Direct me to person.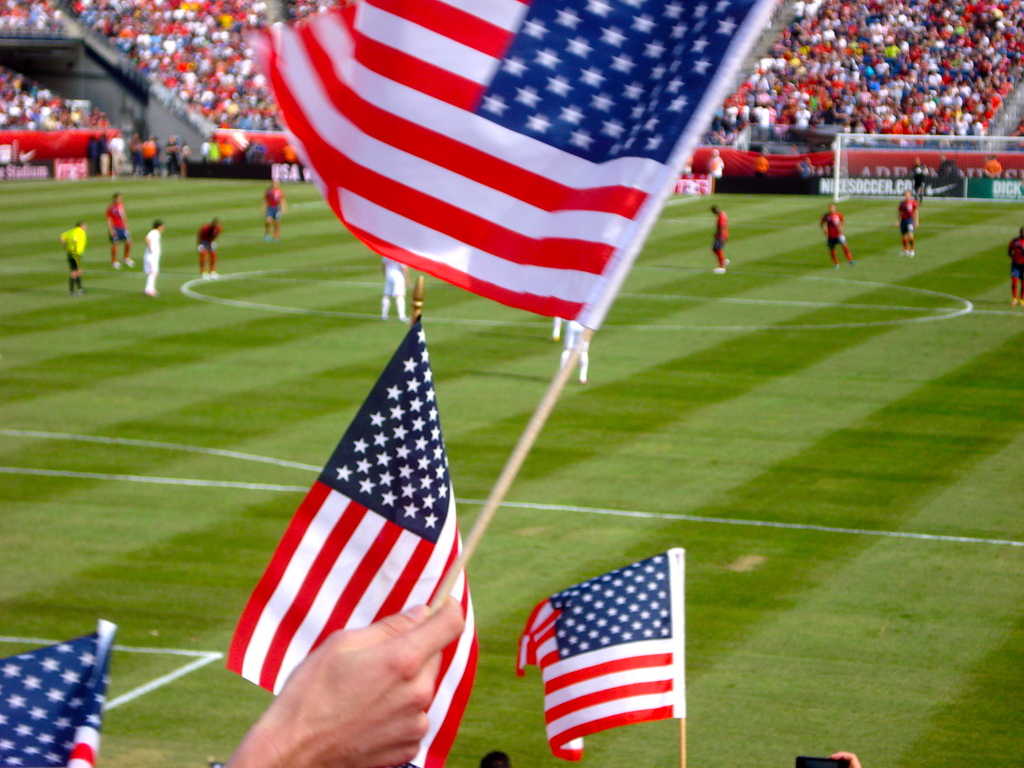
Direction: BBox(186, 212, 223, 278).
